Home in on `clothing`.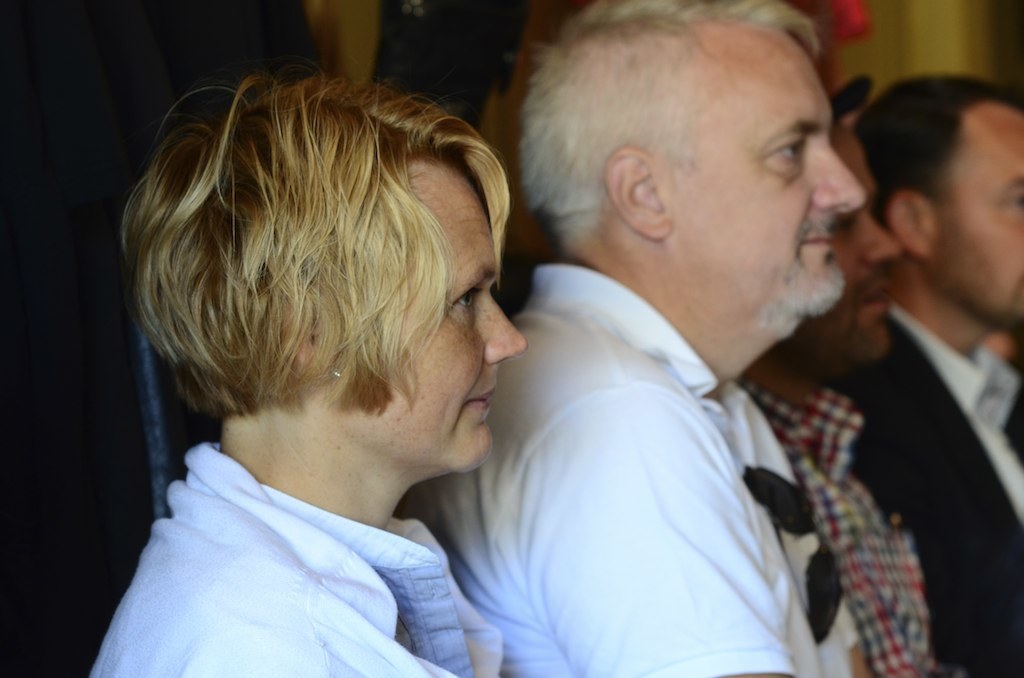
Homed in at [left=79, top=398, right=565, bottom=664].
